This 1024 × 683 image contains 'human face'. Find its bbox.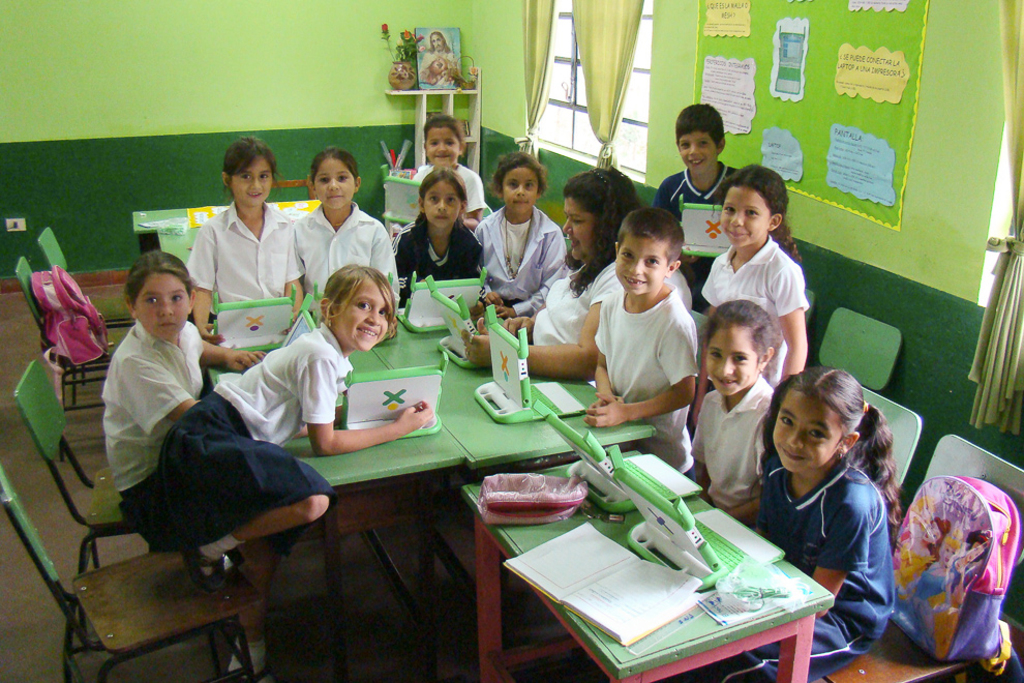
l=504, t=168, r=539, b=212.
